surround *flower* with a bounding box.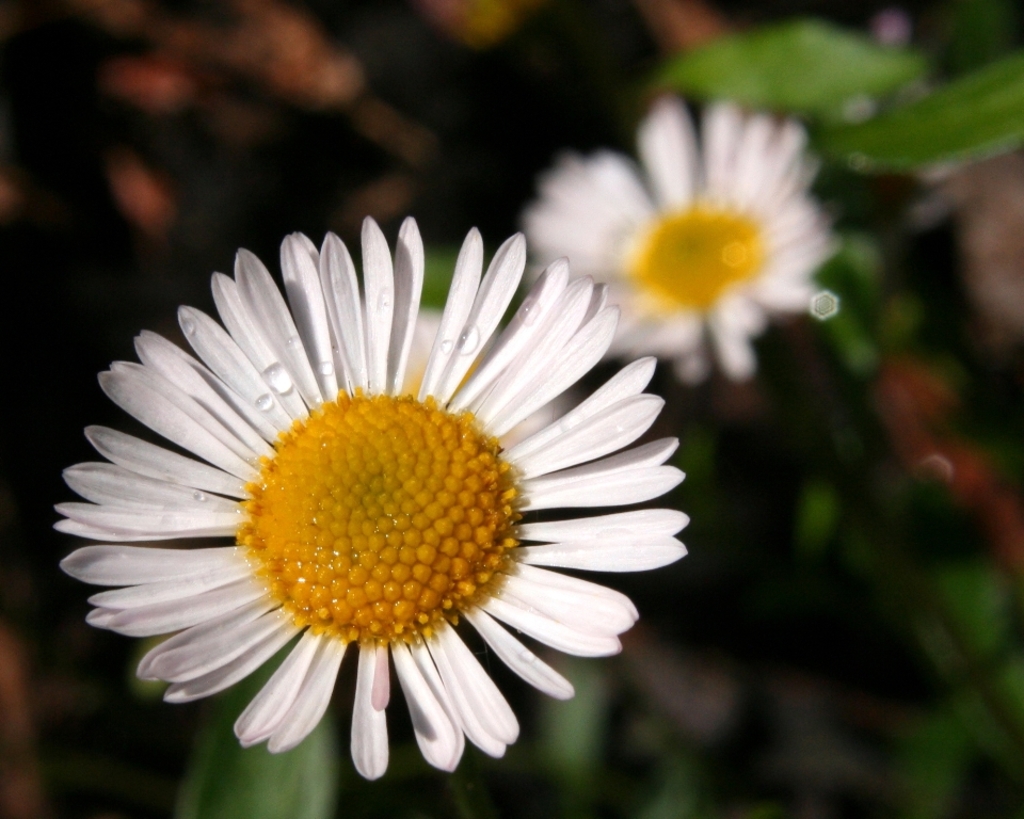
rect(523, 91, 842, 381).
